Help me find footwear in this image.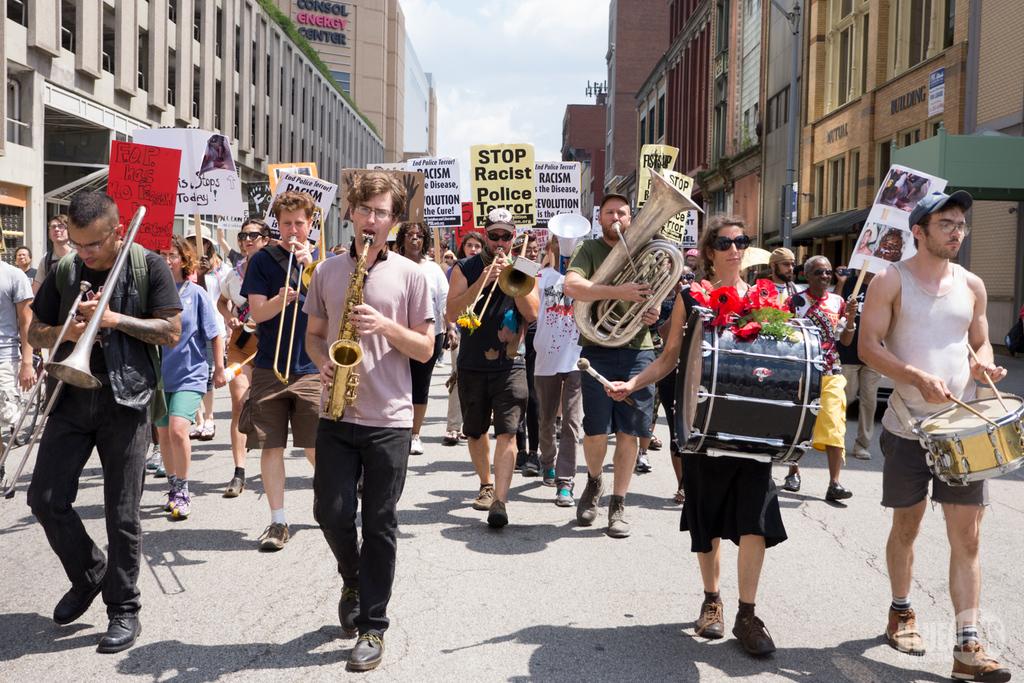
Found it: [x1=610, y1=495, x2=631, y2=536].
